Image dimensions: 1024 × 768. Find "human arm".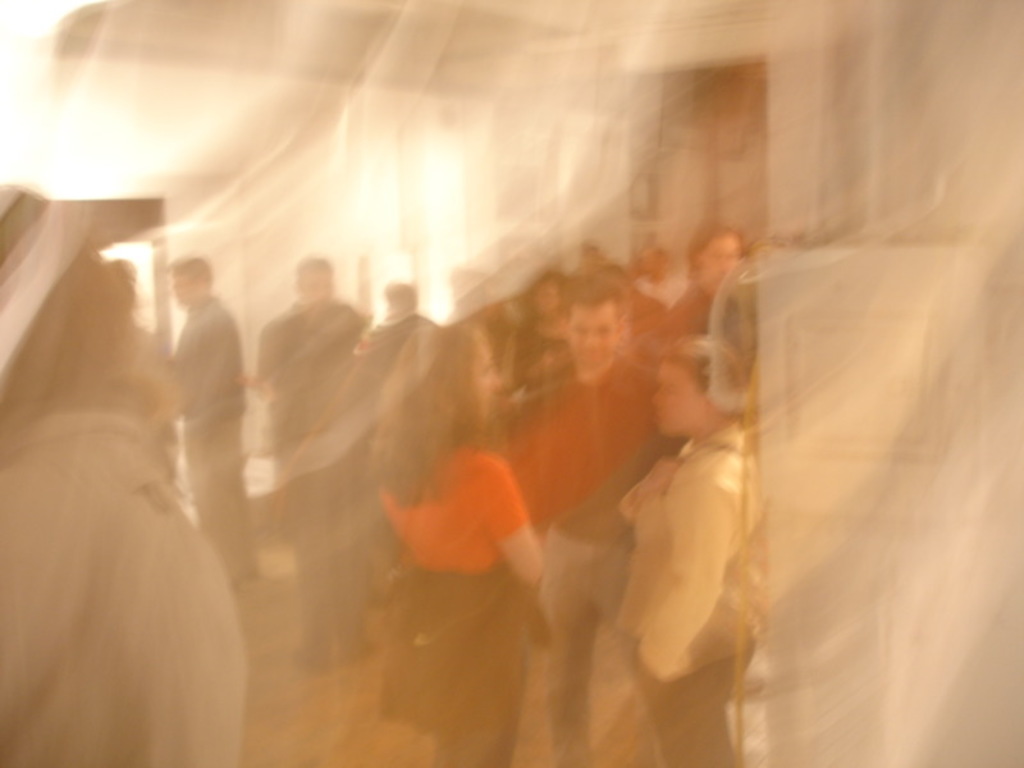
{"left": 635, "top": 485, "right": 719, "bottom": 682}.
